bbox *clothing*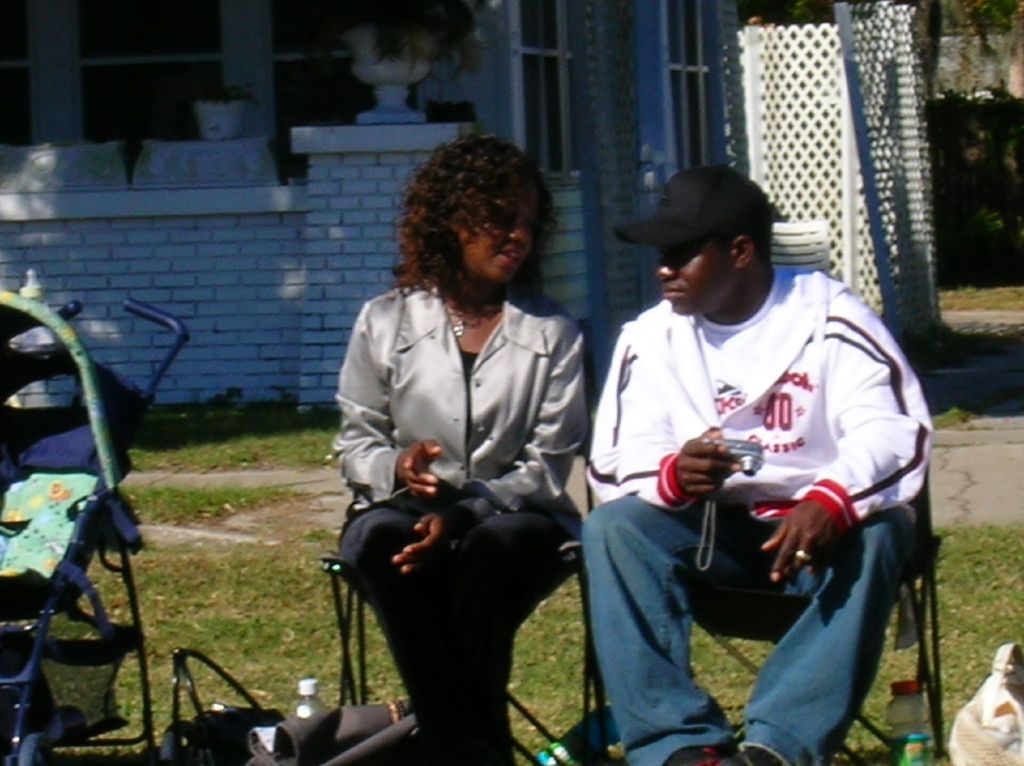
{"x1": 323, "y1": 211, "x2": 612, "y2": 726}
